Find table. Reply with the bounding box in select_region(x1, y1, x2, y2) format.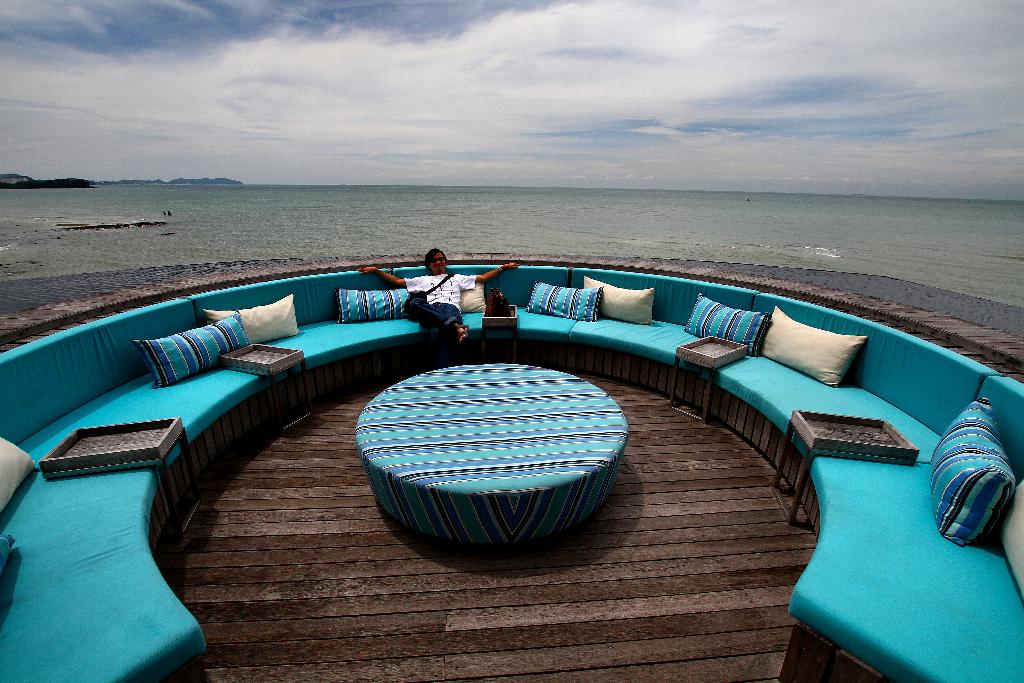
select_region(353, 361, 630, 547).
